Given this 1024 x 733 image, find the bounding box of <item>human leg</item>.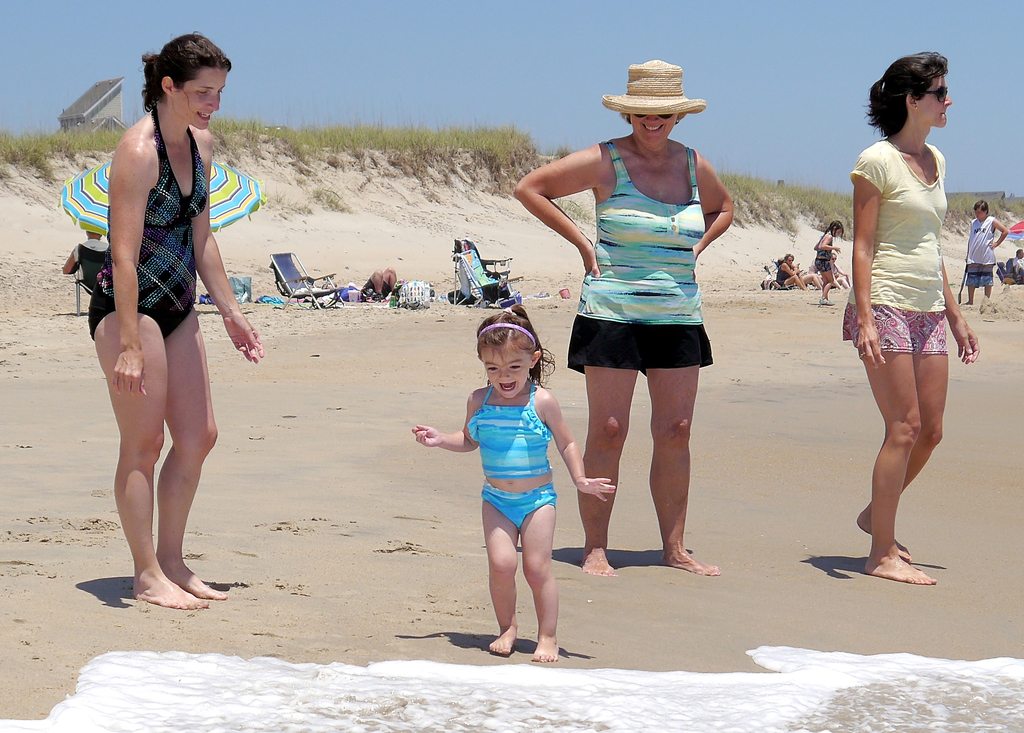
pyautogui.locateOnScreen(483, 503, 522, 657).
